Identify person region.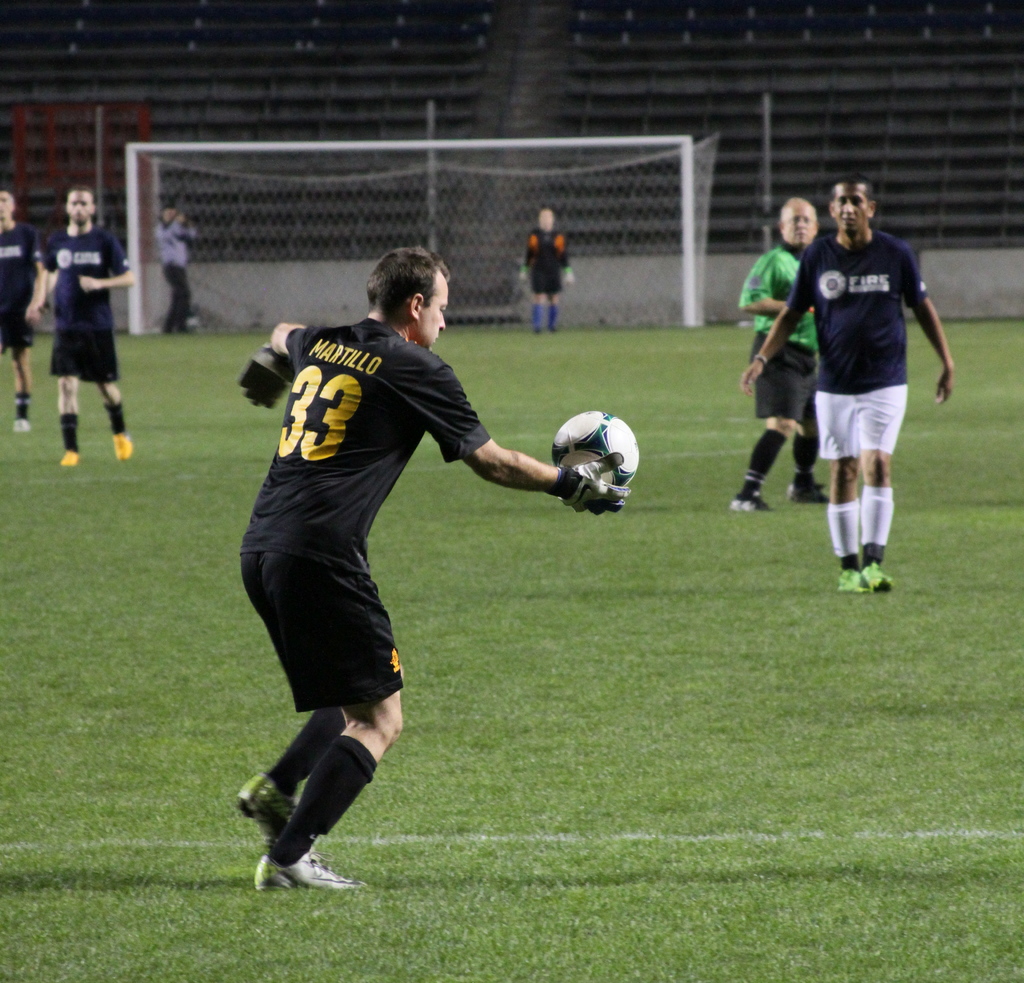
Region: {"left": 732, "top": 194, "right": 832, "bottom": 515}.
